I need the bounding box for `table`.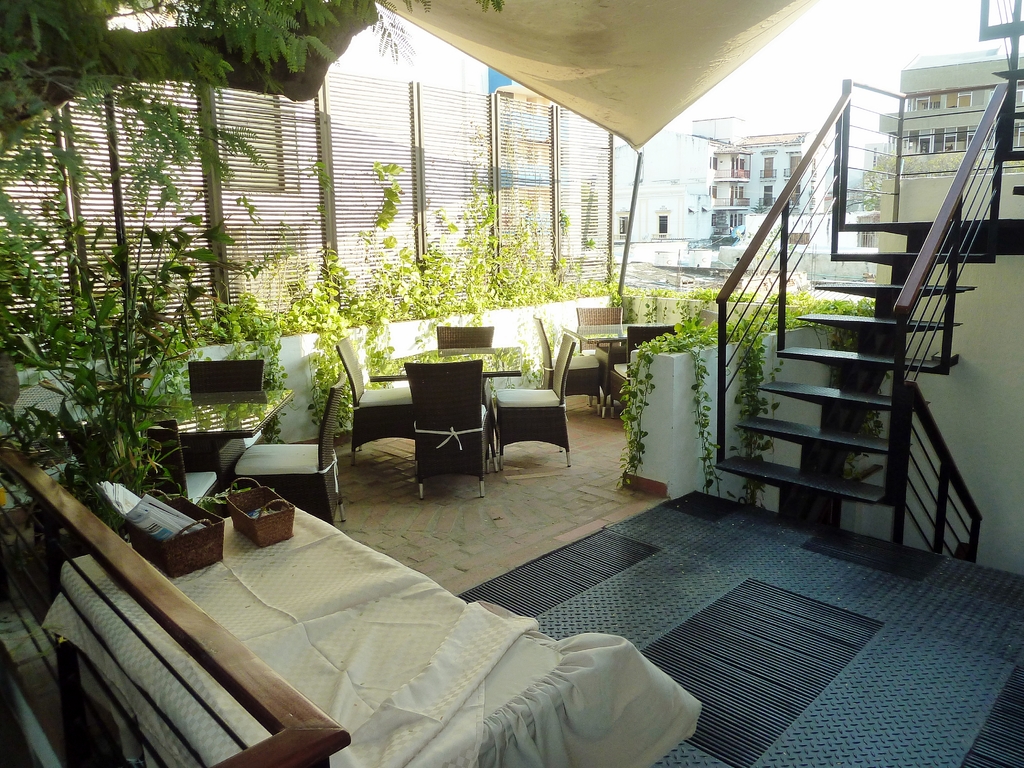
Here it is: <bbox>145, 382, 296, 475</bbox>.
